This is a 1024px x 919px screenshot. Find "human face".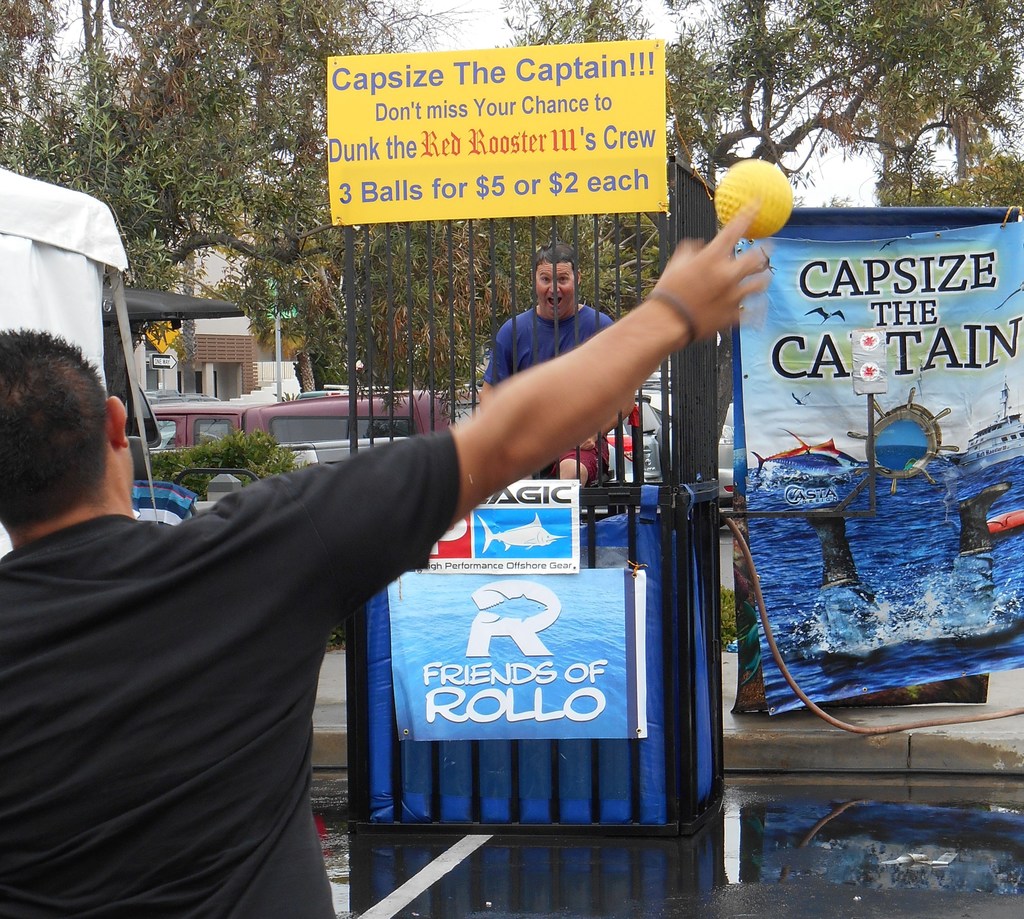
Bounding box: {"x1": 535, "y1": 262, "x2": 578, "y2": 319}.
